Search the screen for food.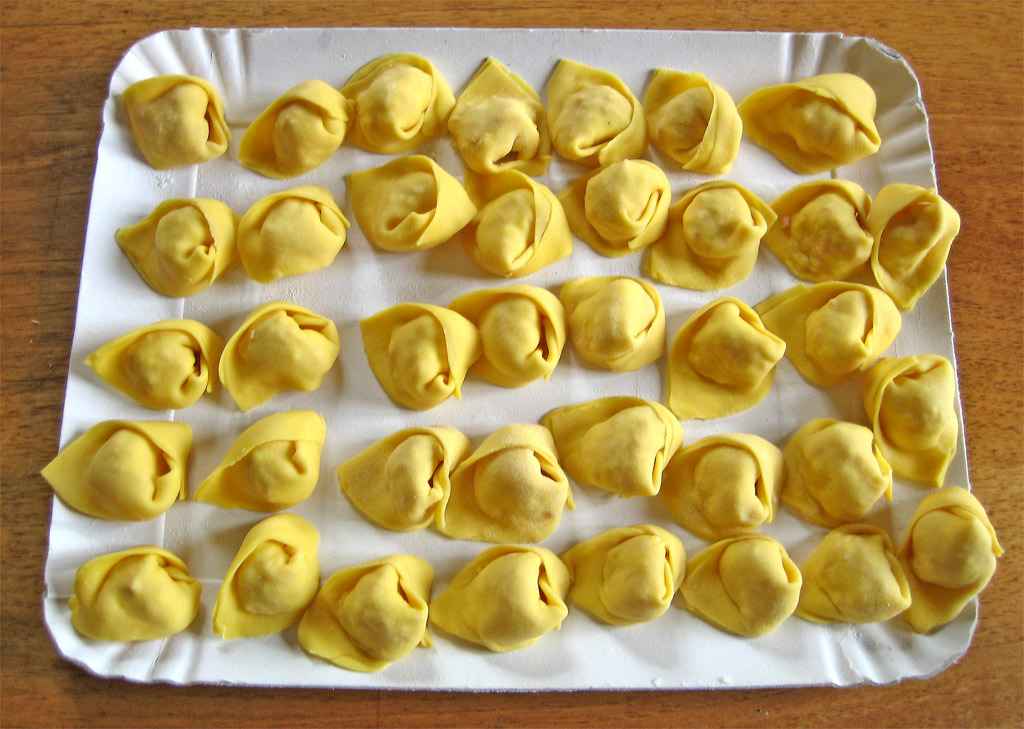
Found at left=557, top=156, right=672, bottom=260.
